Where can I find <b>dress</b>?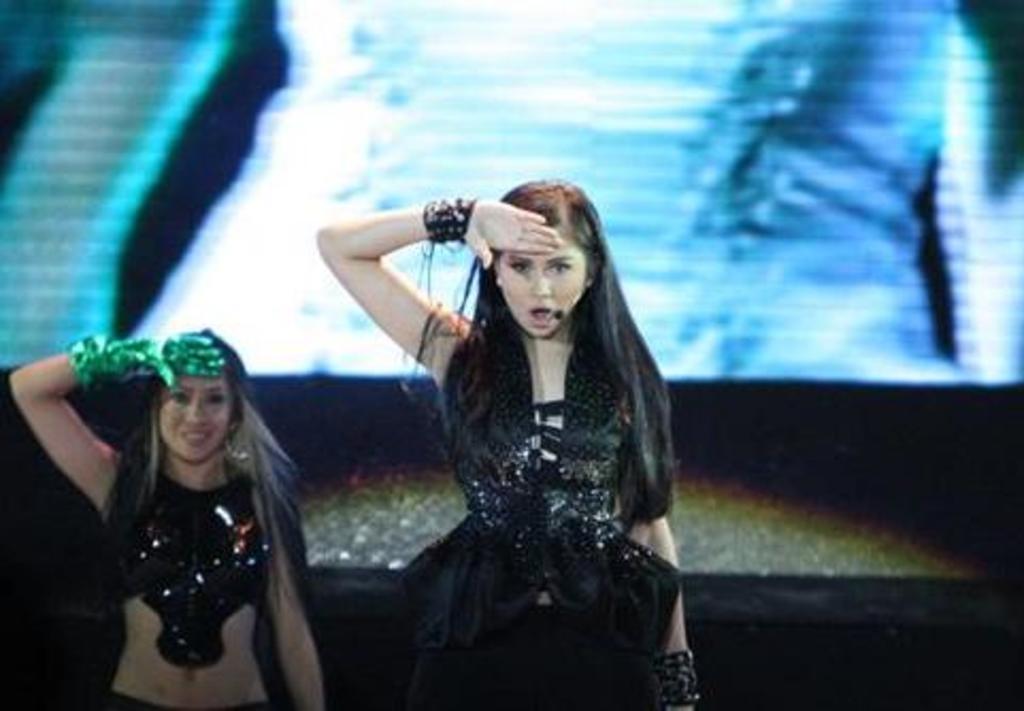
You can find it at l=102, t=426, r=296, b=709.
